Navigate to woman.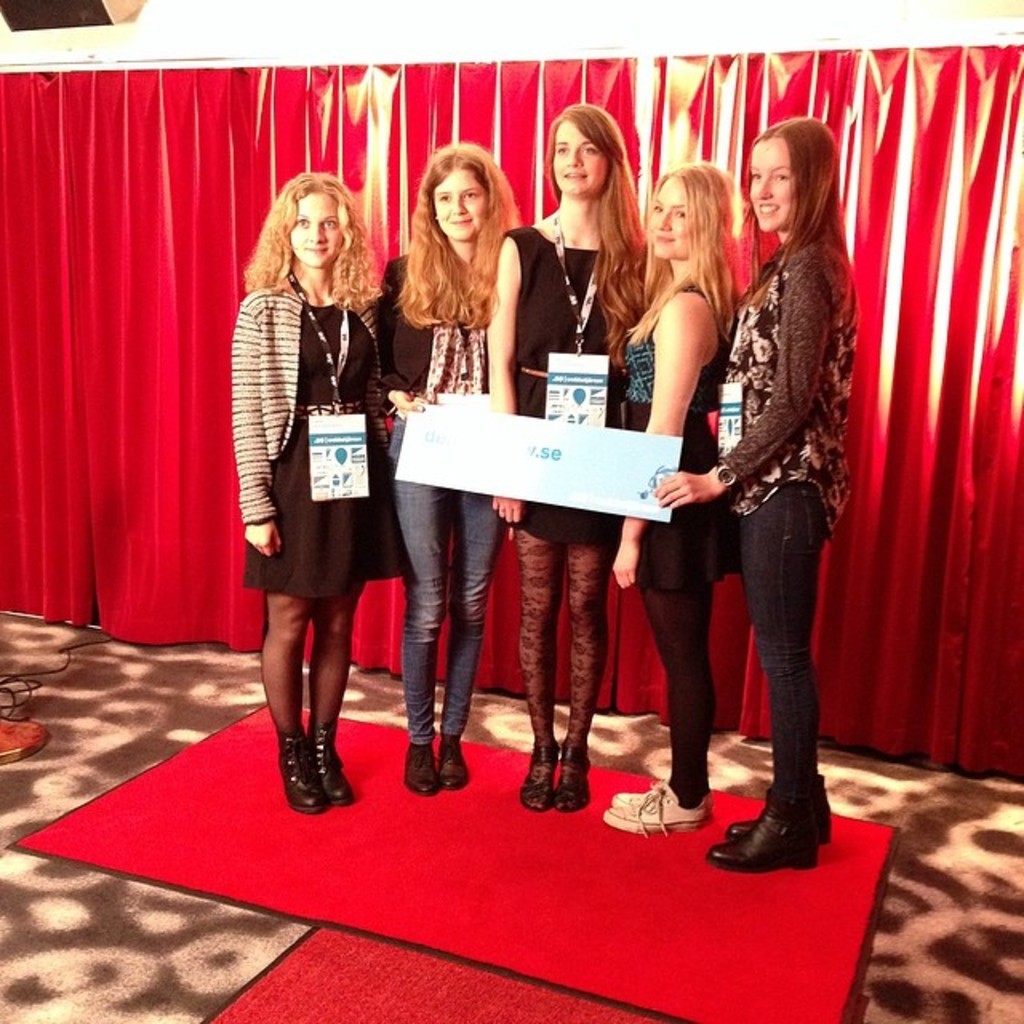
Navigation target: <bbox>602, 163, 744, 832</bbox>.
